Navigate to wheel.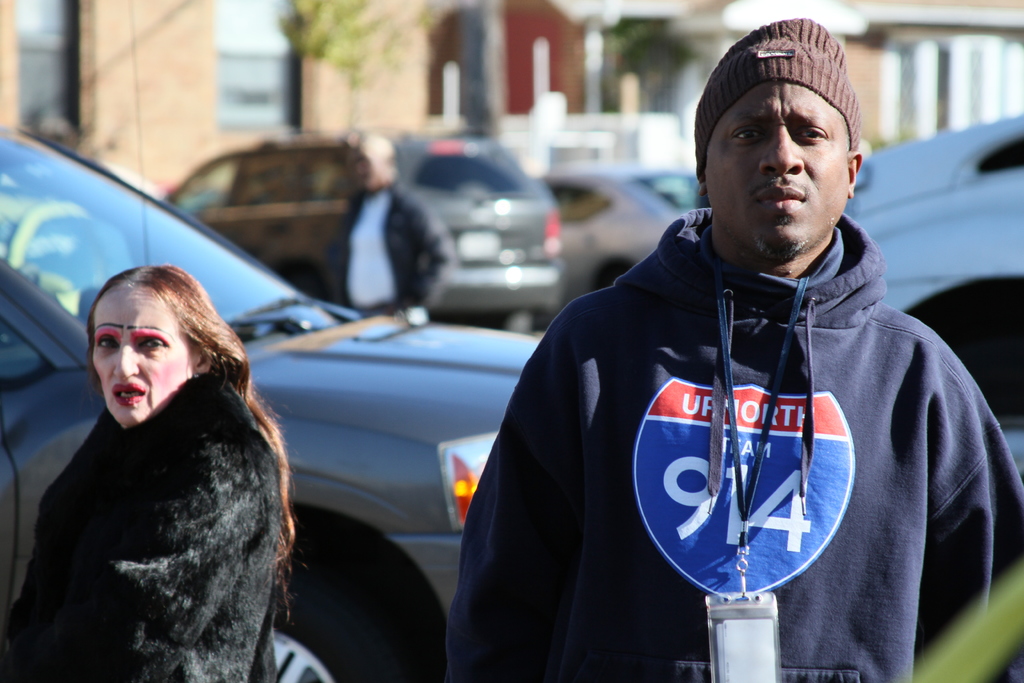
Navigation target: <box>595,266,630,295</box>.
